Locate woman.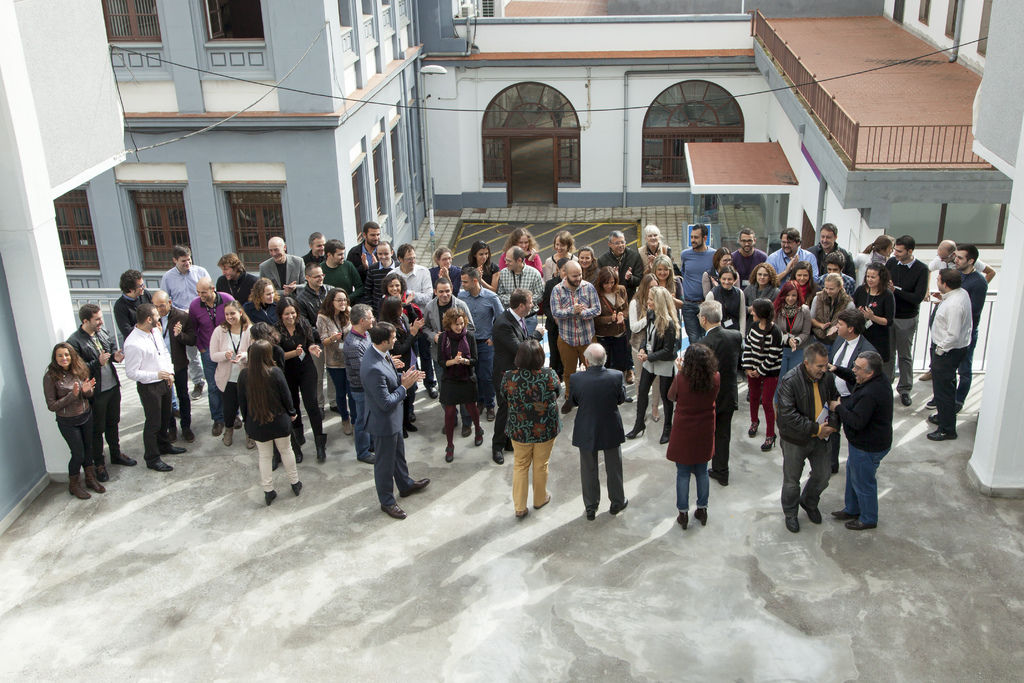
Bounding box: {"left": 547, "top": 231, "right": 578, "bottom": 283}.
